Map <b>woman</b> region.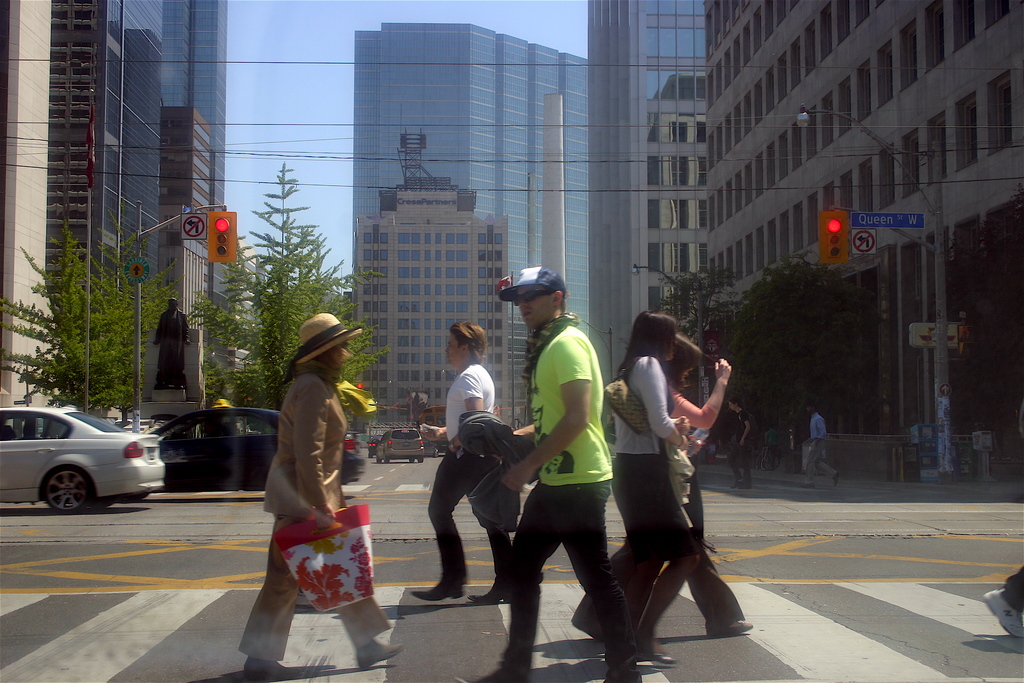
Mapped to locate(577, 305, 702, 664).
